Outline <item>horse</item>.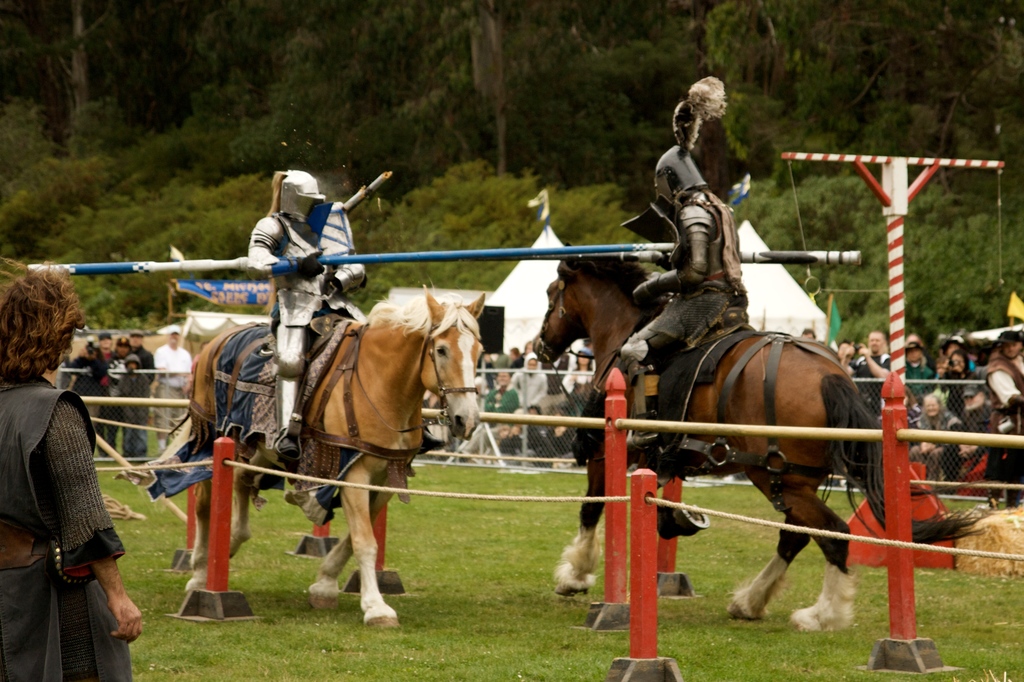
Outline: <bbox>524, 251, 971, 625</bbox>.
